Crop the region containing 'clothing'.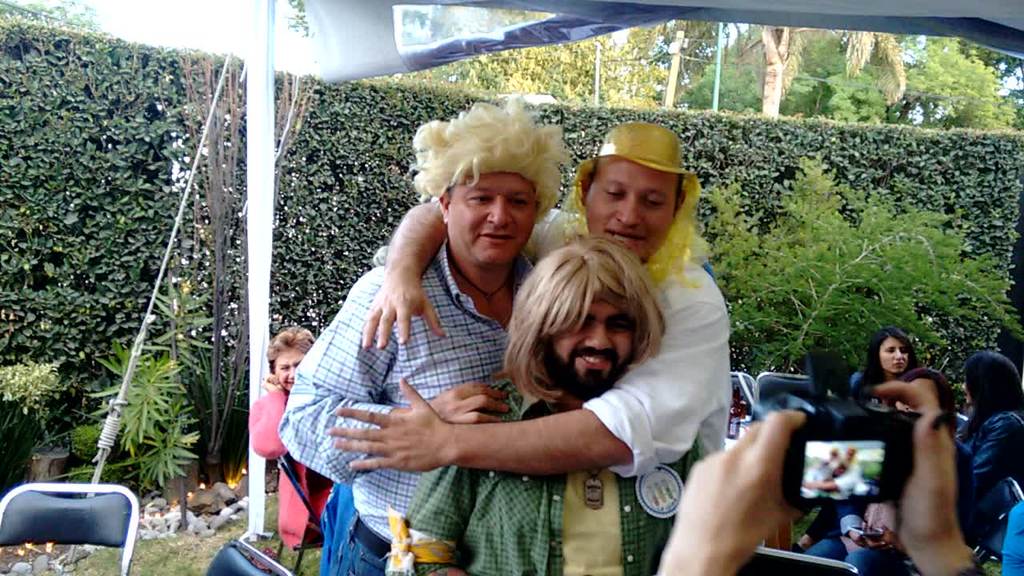
Crop region: [x1=270, y1=234, x2=511, y2=575].
